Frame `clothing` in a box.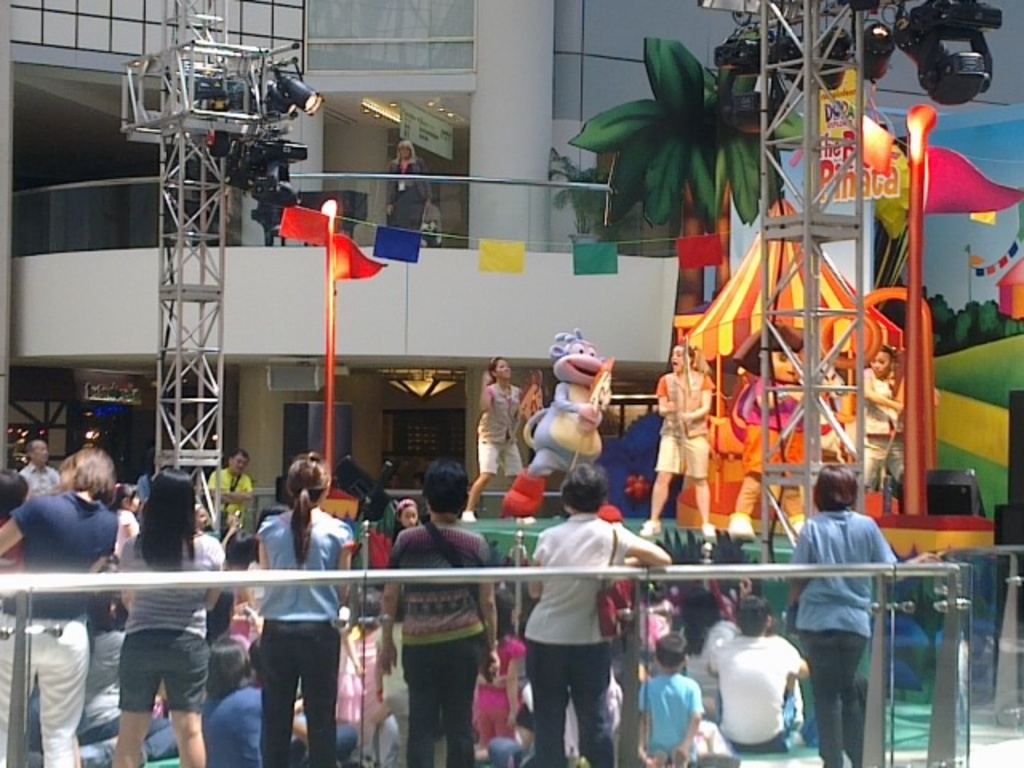
l=389, t=520, r=493, b=766.
